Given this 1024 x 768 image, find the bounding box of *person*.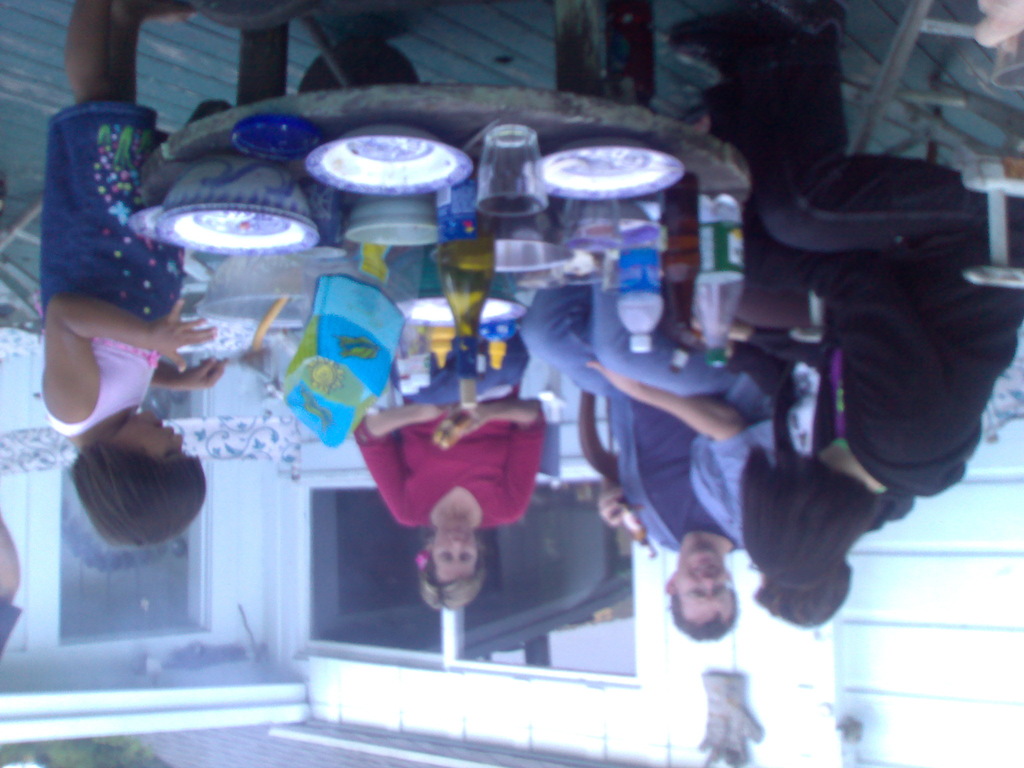
bbox(36, 1, 223, 543).
